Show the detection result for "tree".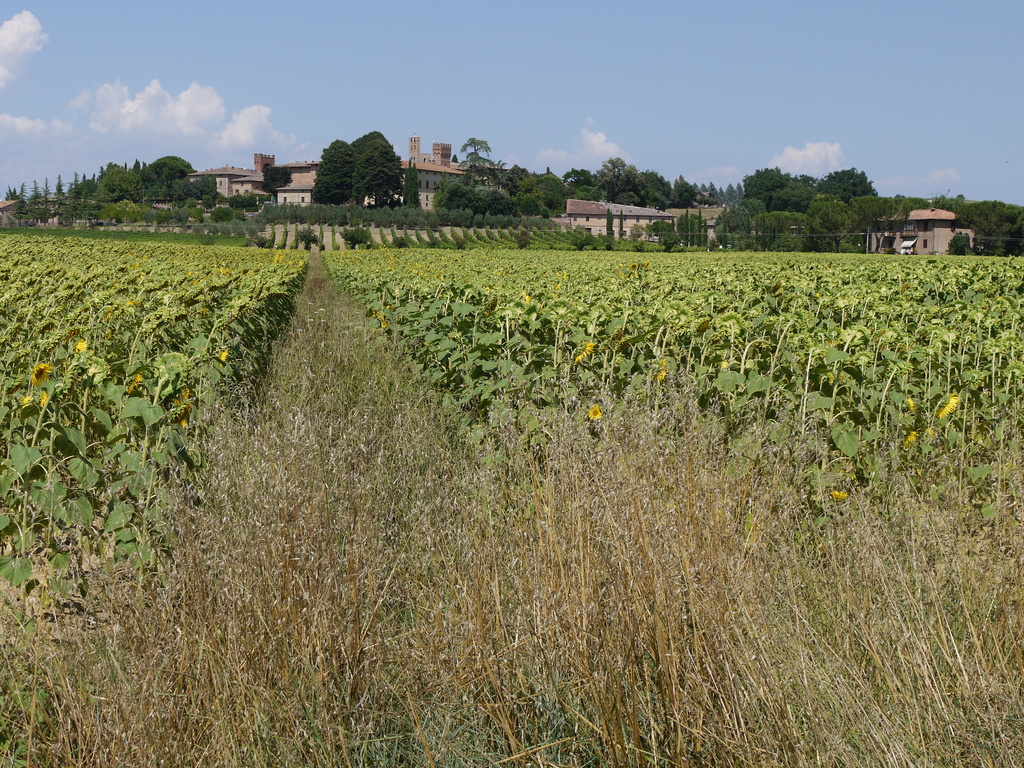
box(93, 159, 144, 210).
